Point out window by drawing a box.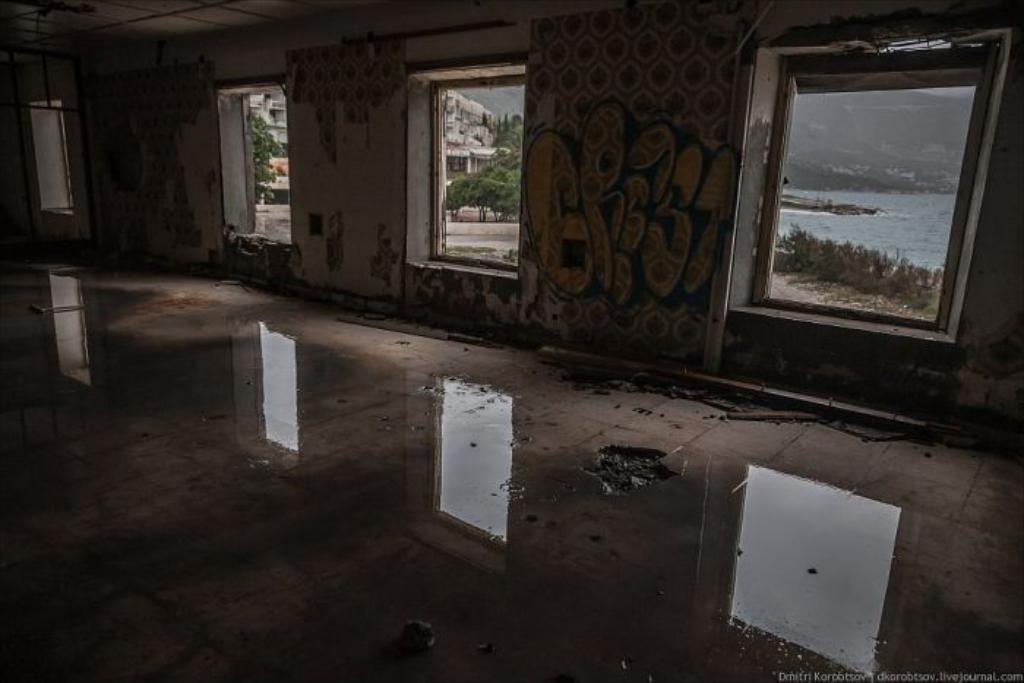
left=211, top=79, right=295, bottom=244.
